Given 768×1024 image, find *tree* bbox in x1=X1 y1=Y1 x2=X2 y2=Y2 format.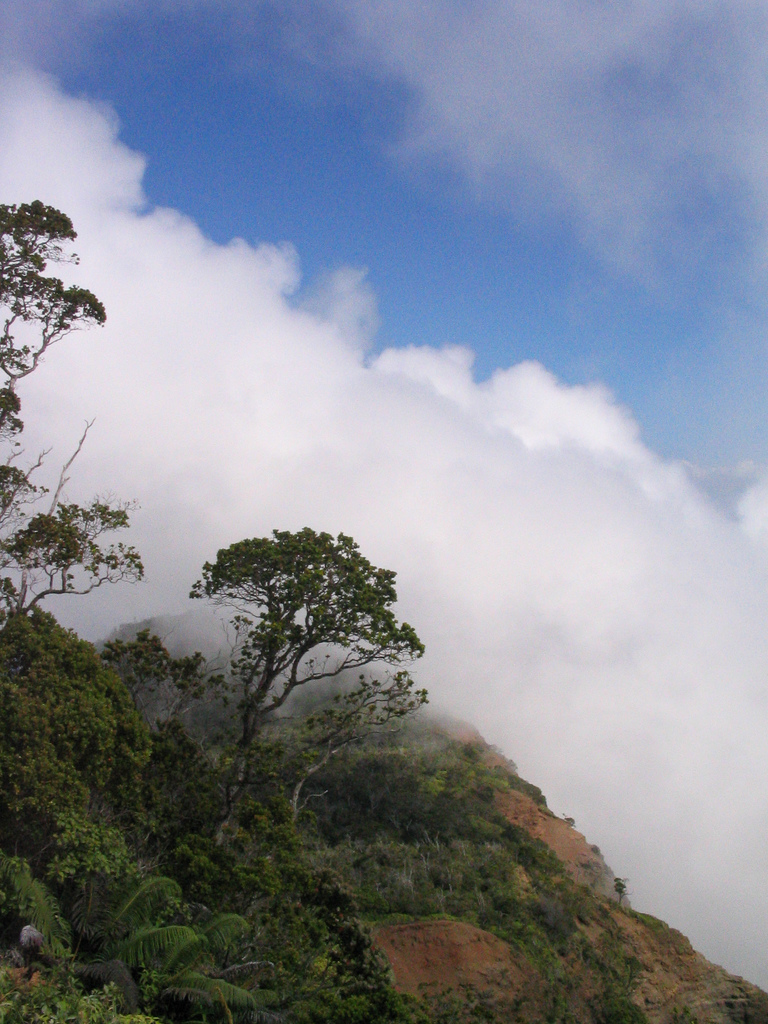
x1=183 y1=529 x2=431 y2=787.
